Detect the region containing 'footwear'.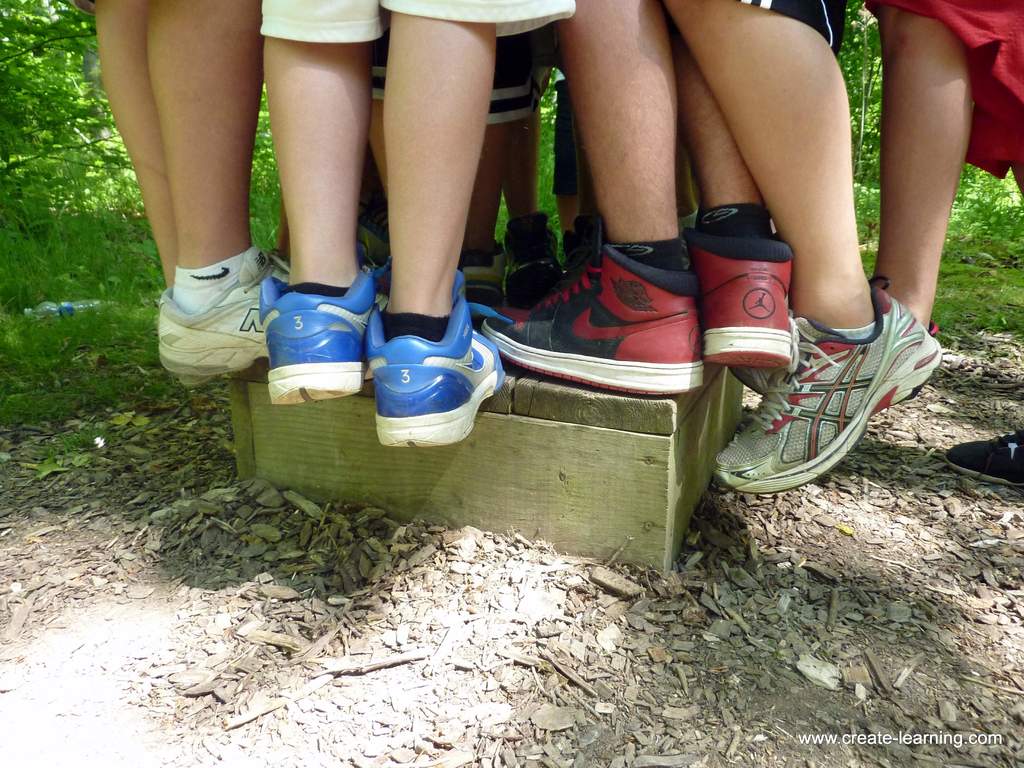
bbox=[461, 247, 505, 309].
